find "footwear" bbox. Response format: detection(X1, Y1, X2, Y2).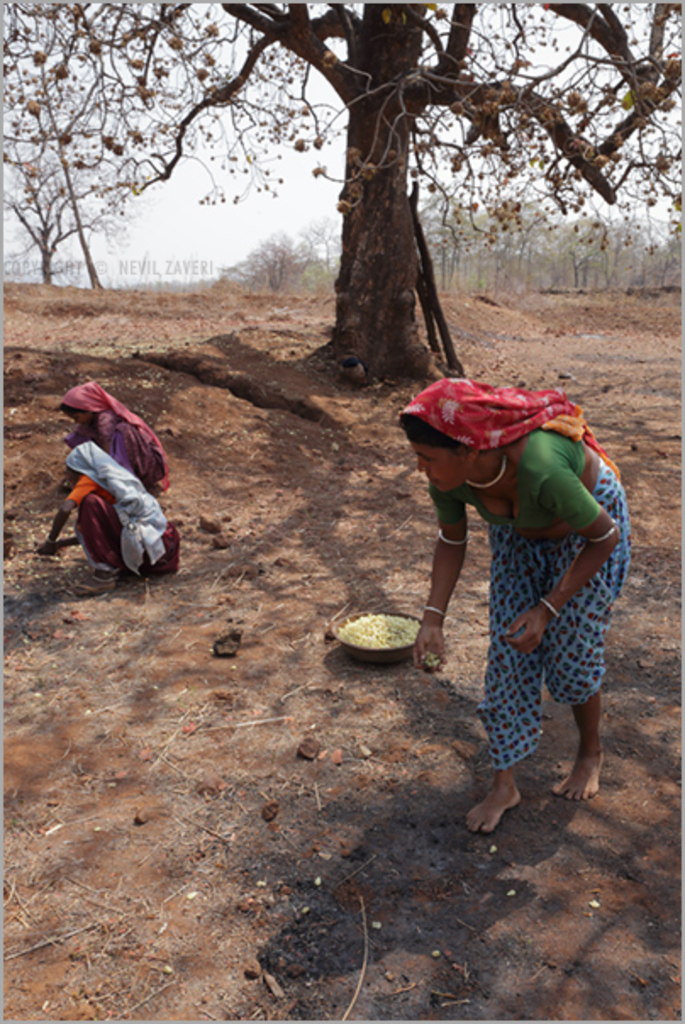
detection(71, 573, 112, 590).
